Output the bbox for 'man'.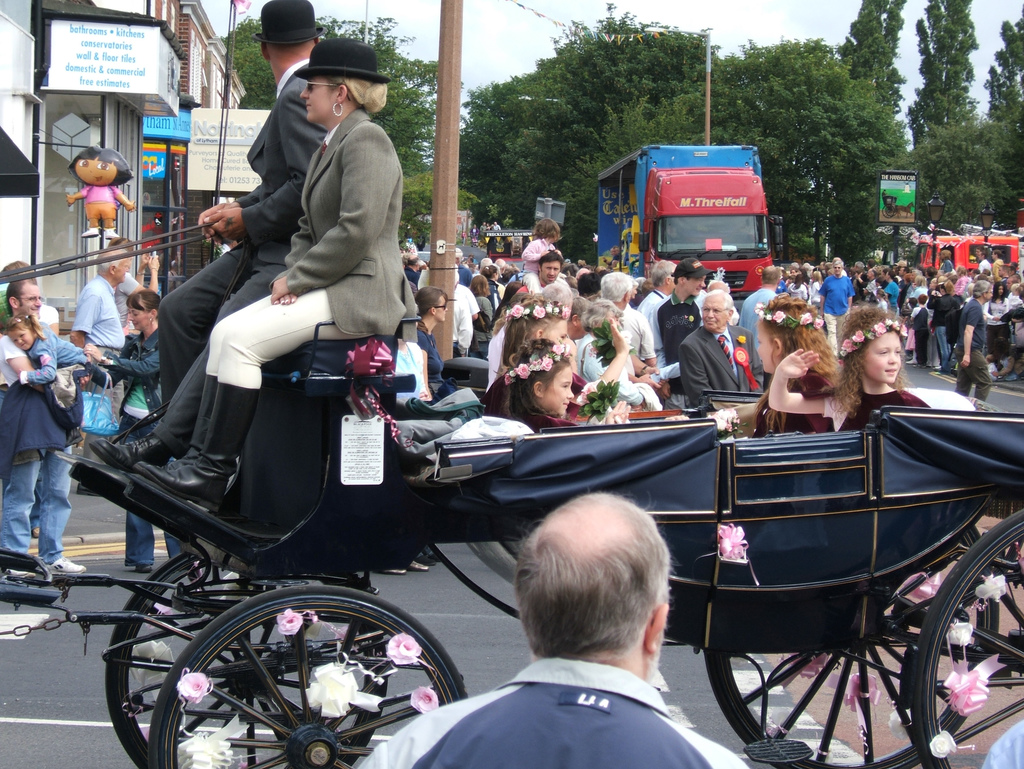
<region>0, 272, 86, 583</region>.
